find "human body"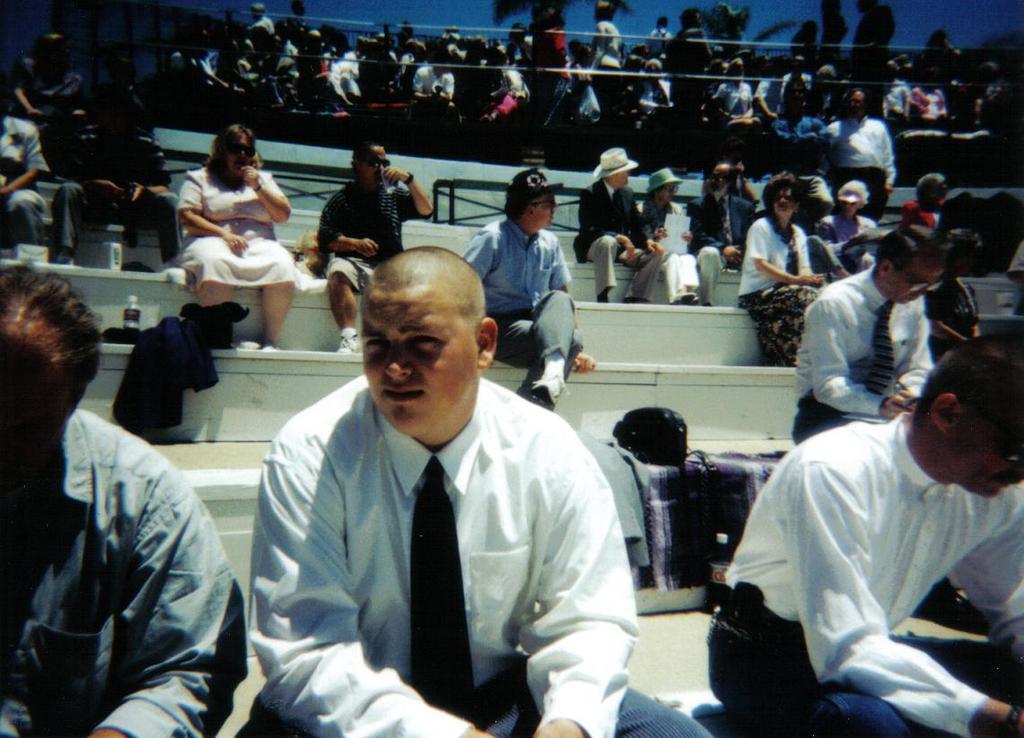
box(737, 307, 1016, 737)
